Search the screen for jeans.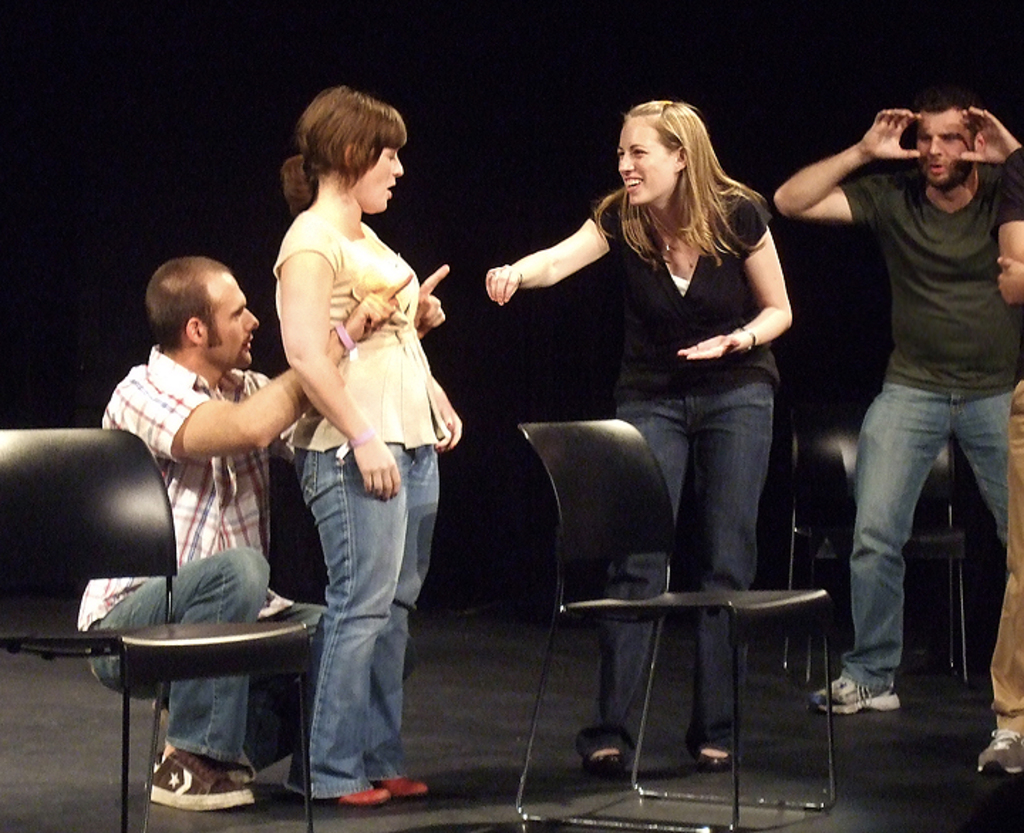
Found at left=575, top=385, right=771, bottom=763.
